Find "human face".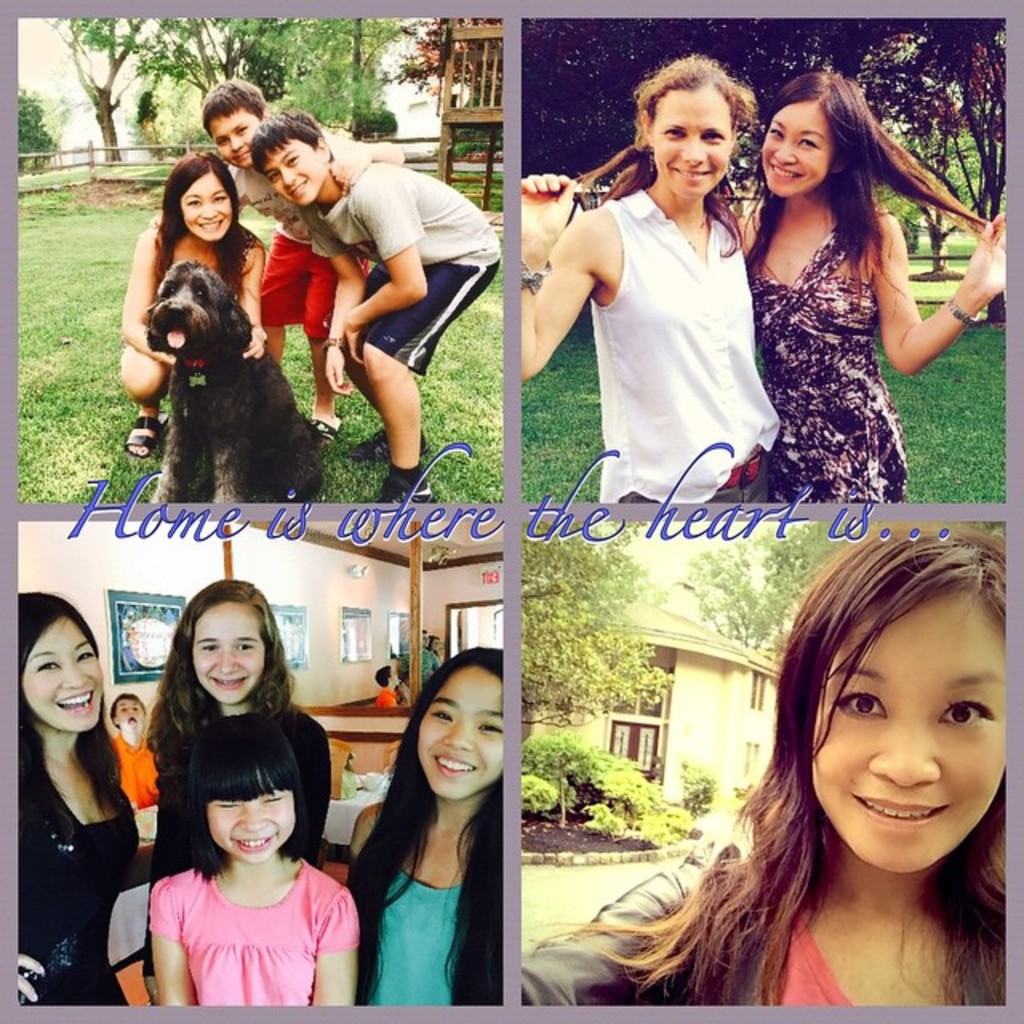
[427,635,440,651].
